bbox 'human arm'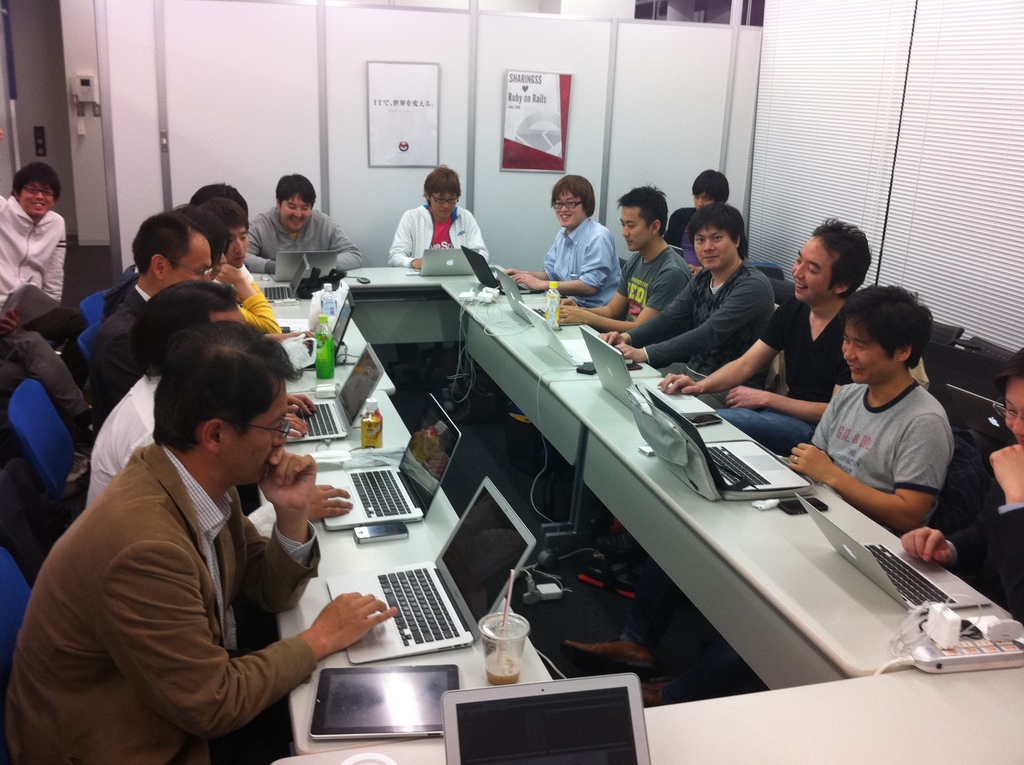
l=0, t=303, r=21, b=336
